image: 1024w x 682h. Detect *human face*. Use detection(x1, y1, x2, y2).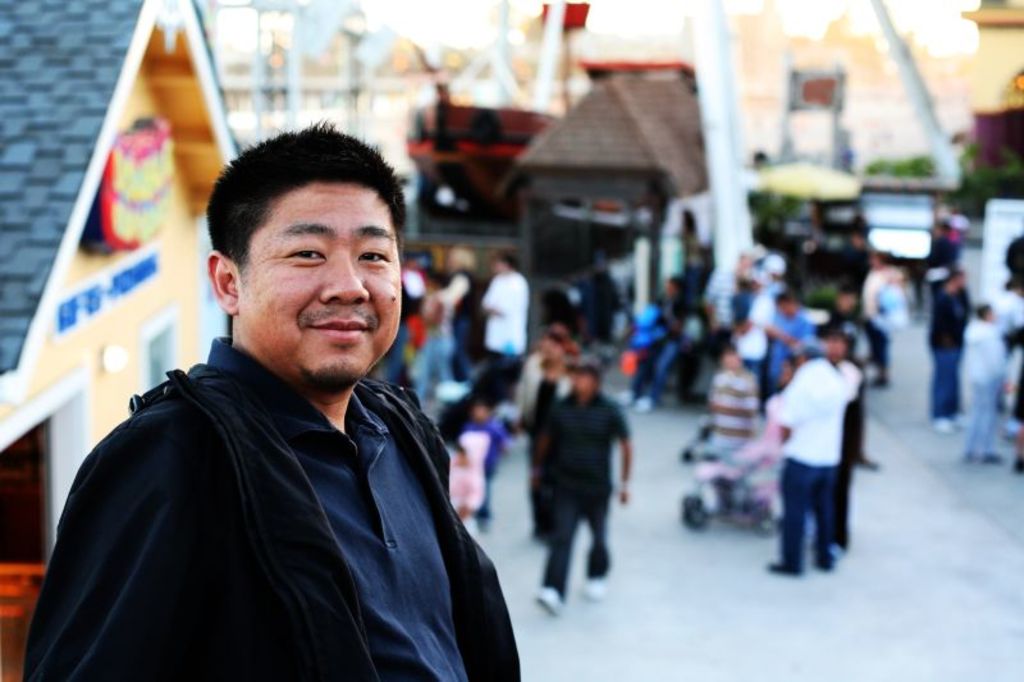
detection(826, 338, 846, 358).
